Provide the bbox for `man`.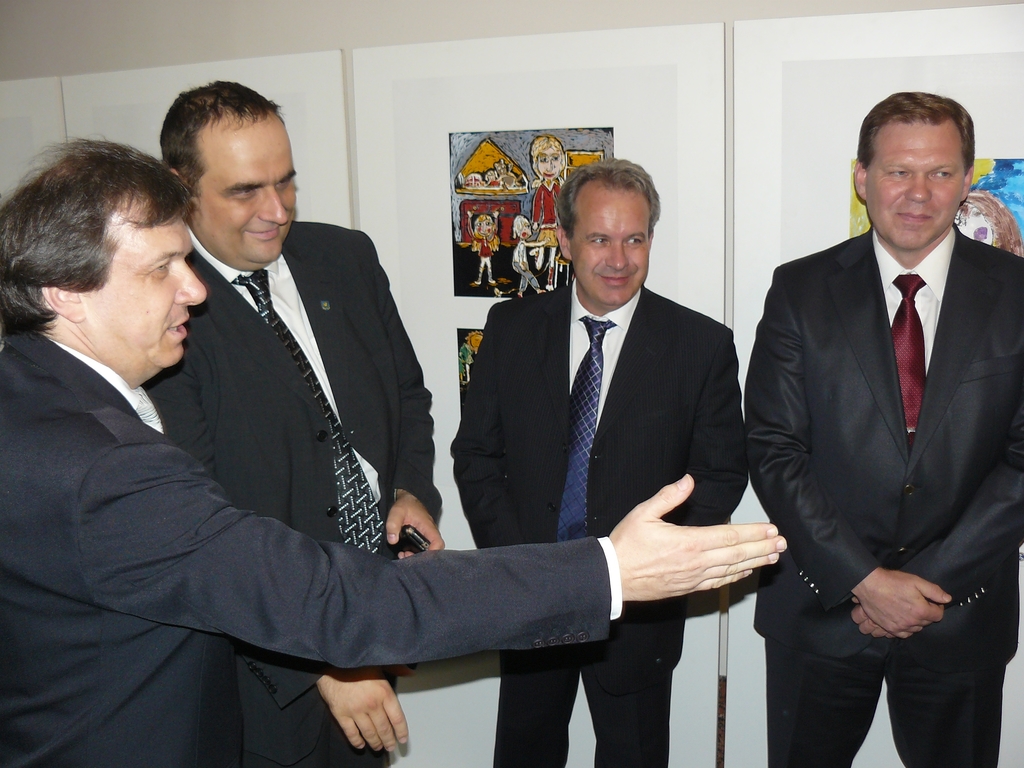
bbox(744, 69, 1021, 765).
